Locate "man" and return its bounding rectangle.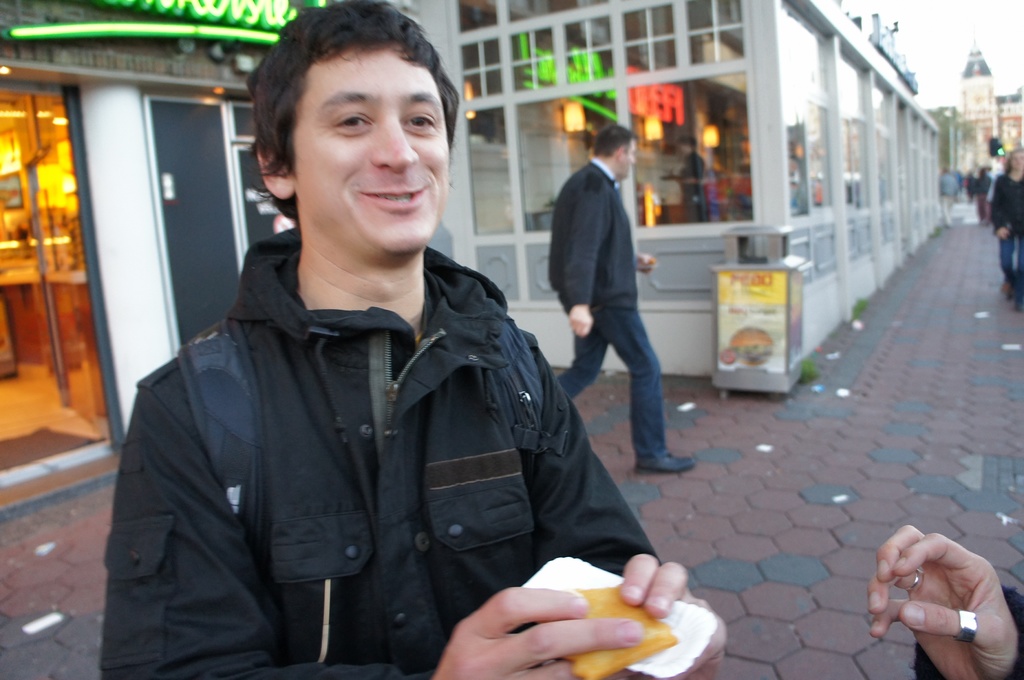
BBox(100, 0, 700, 679).
